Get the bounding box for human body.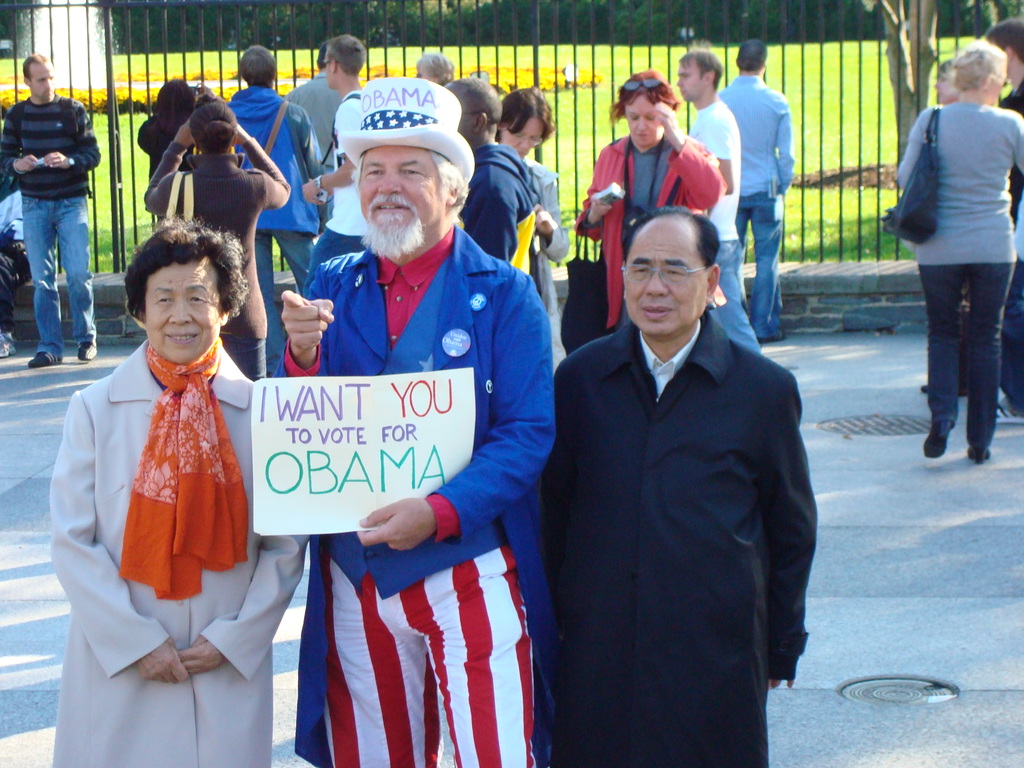
(x1=263, y1=71, x2=559, y2=767).
